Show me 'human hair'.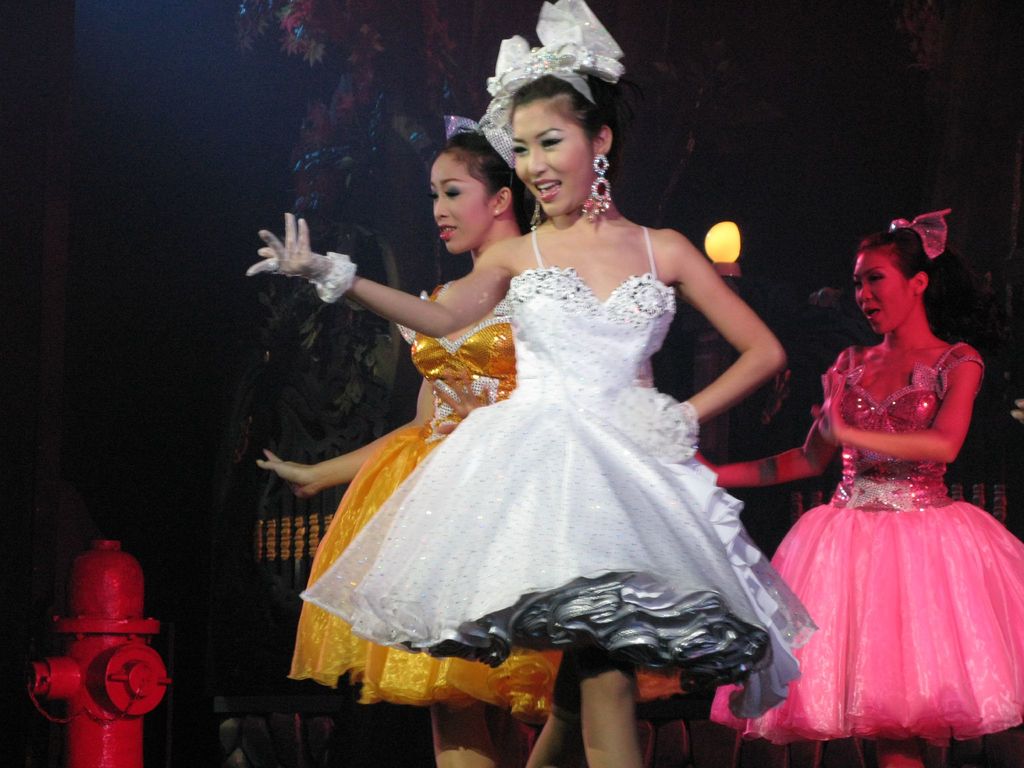
'human hair' is here: crop(854, 225, 932, 296).
